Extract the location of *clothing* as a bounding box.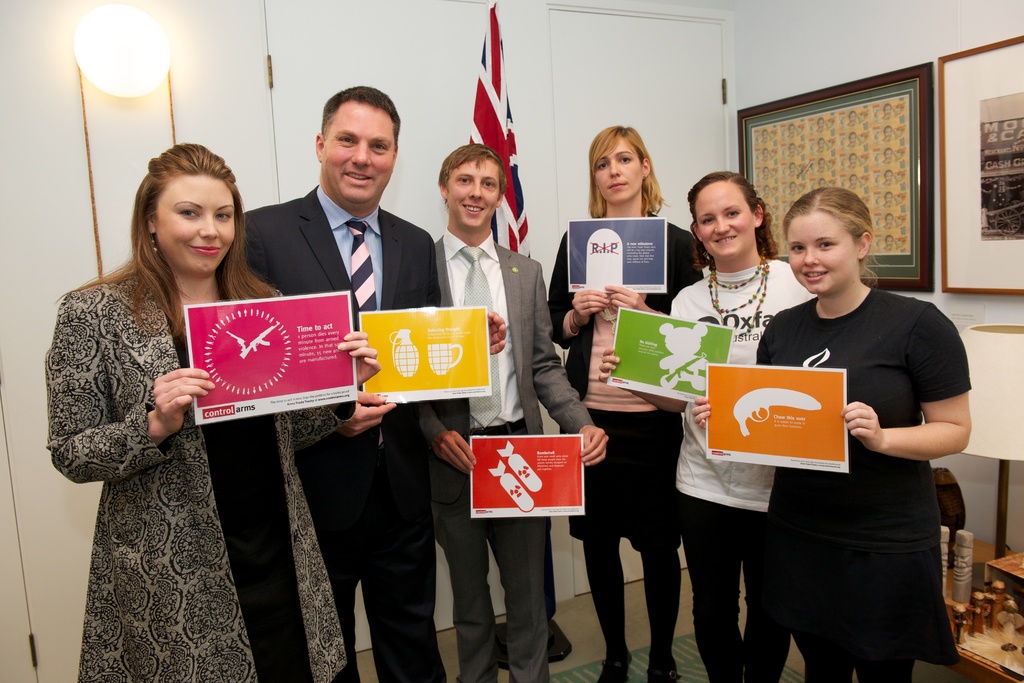
<bbox>755, 284, 971, 682</bbox>.
